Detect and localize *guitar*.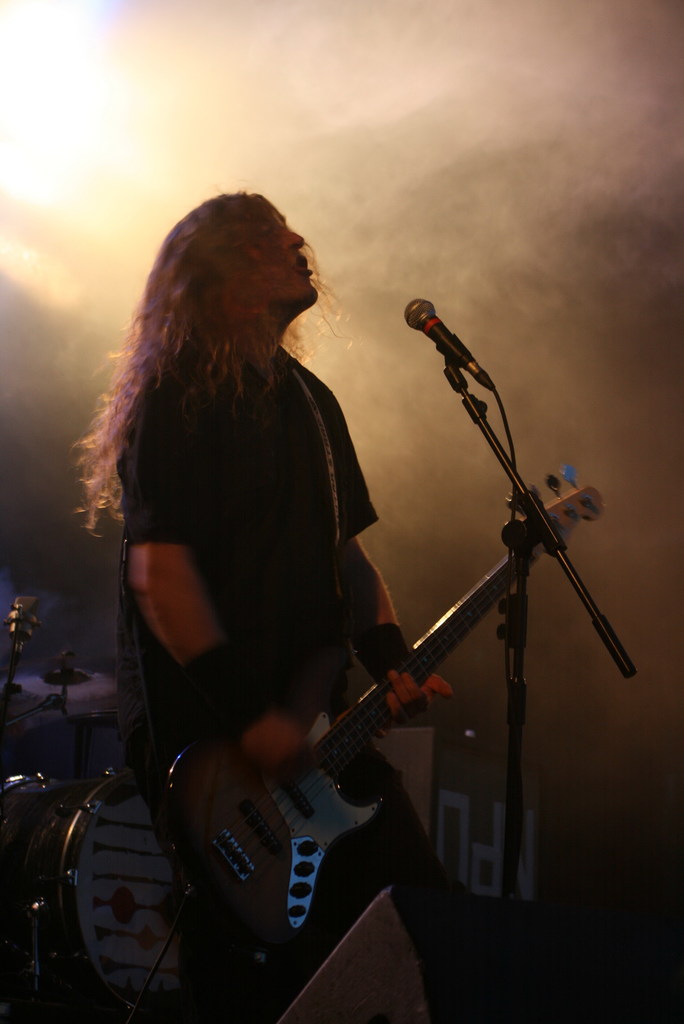
Localized at (x1=164, y1=497, x2=576, y2=966).
